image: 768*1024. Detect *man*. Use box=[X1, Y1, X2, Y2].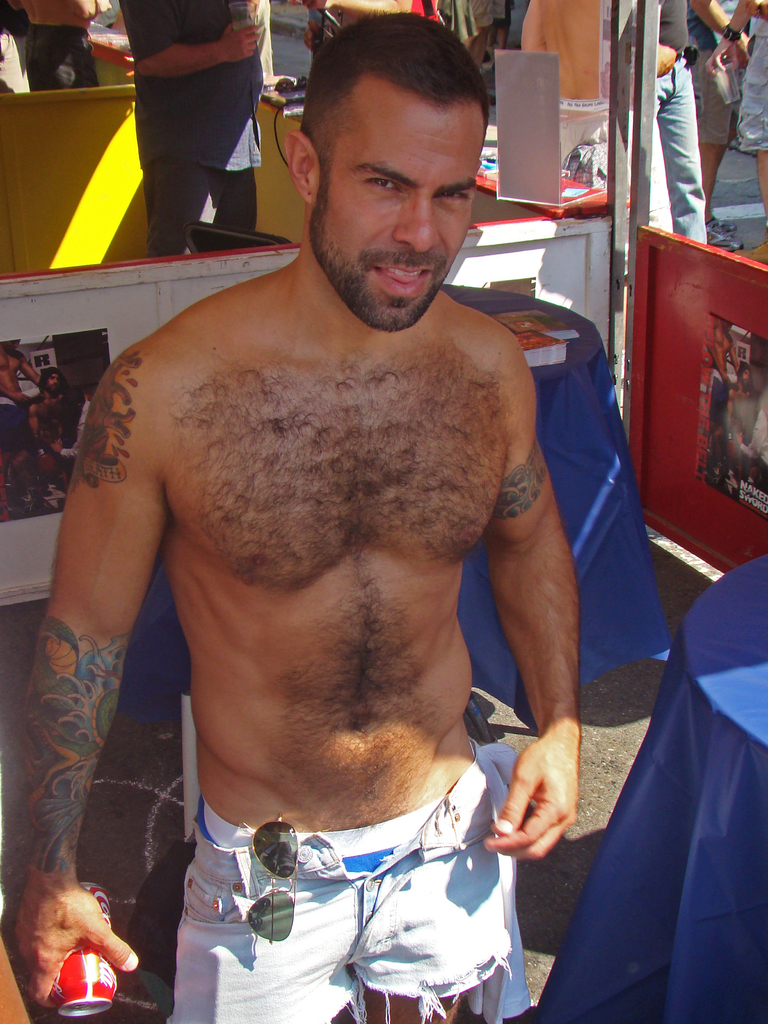
box=[20, 365, 69, 509].
